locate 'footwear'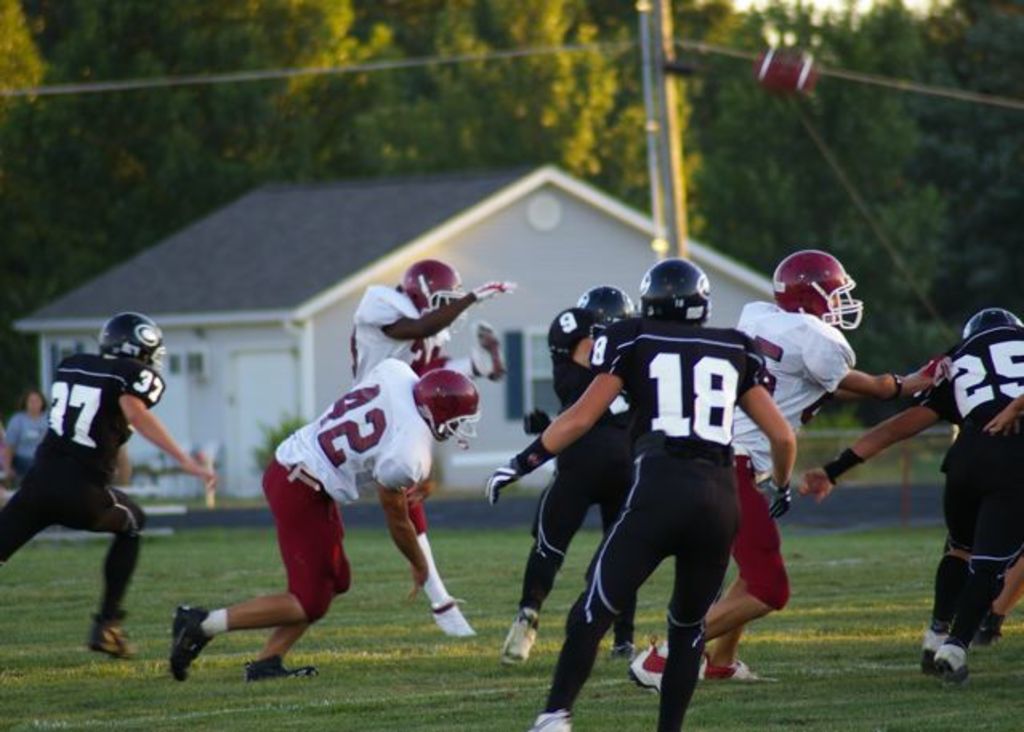
[933, 642, 968, 692]
